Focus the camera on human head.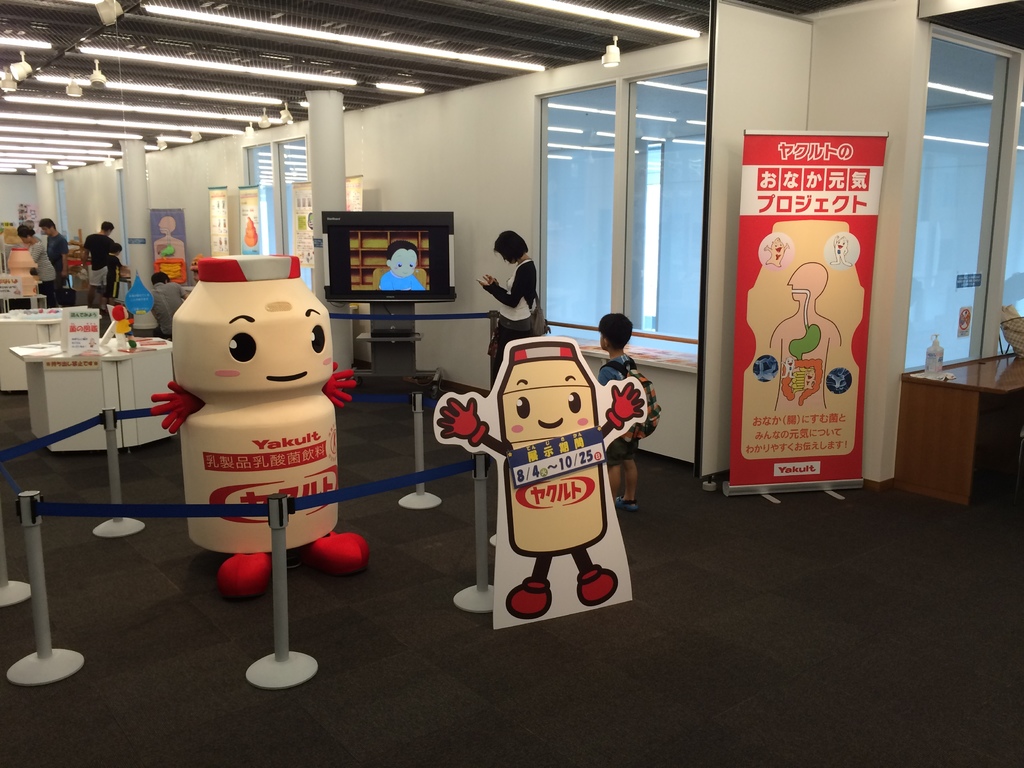
Focus region: [99,220,116,236].
